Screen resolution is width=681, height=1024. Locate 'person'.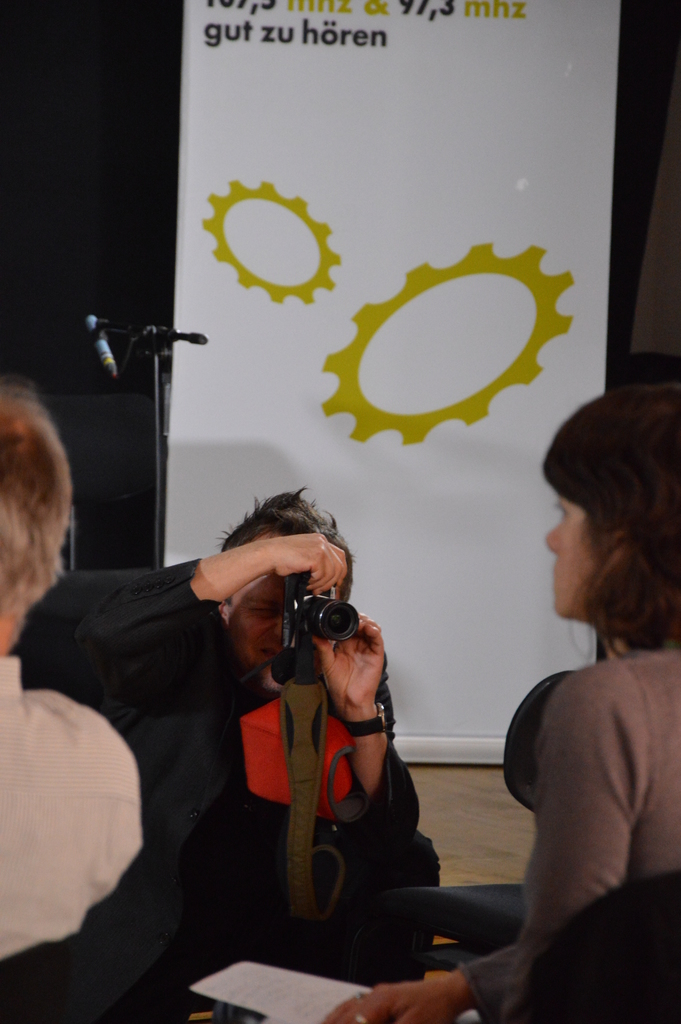
<region>19, 487, 465, 1023</region>.
